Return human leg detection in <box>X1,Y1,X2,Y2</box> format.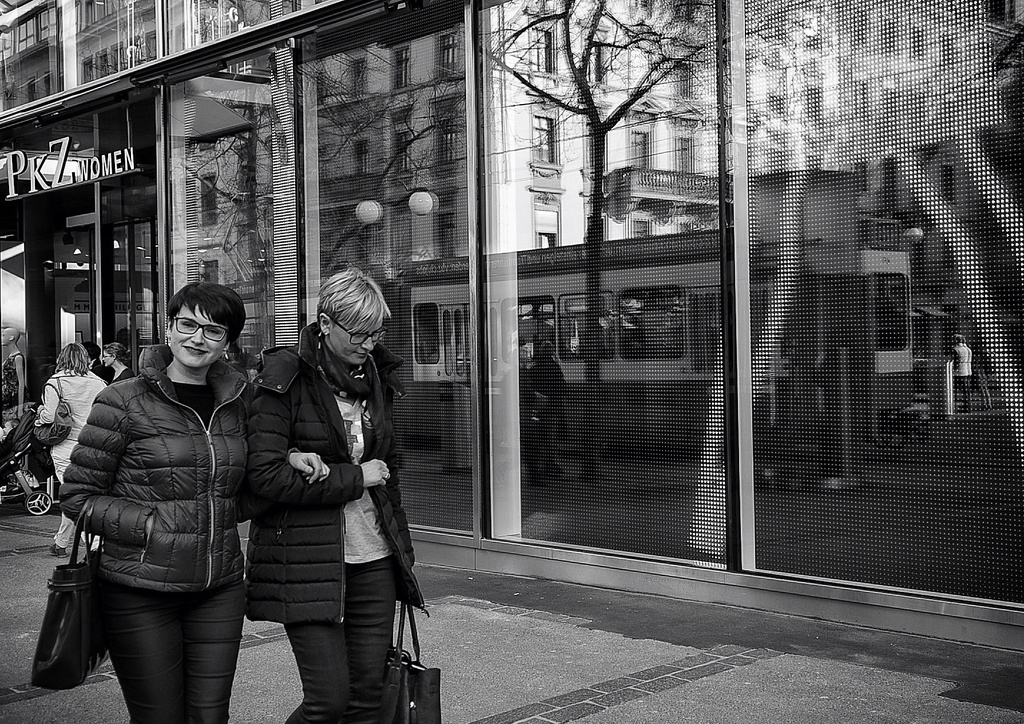
<box>106,579,198,723</box>.
